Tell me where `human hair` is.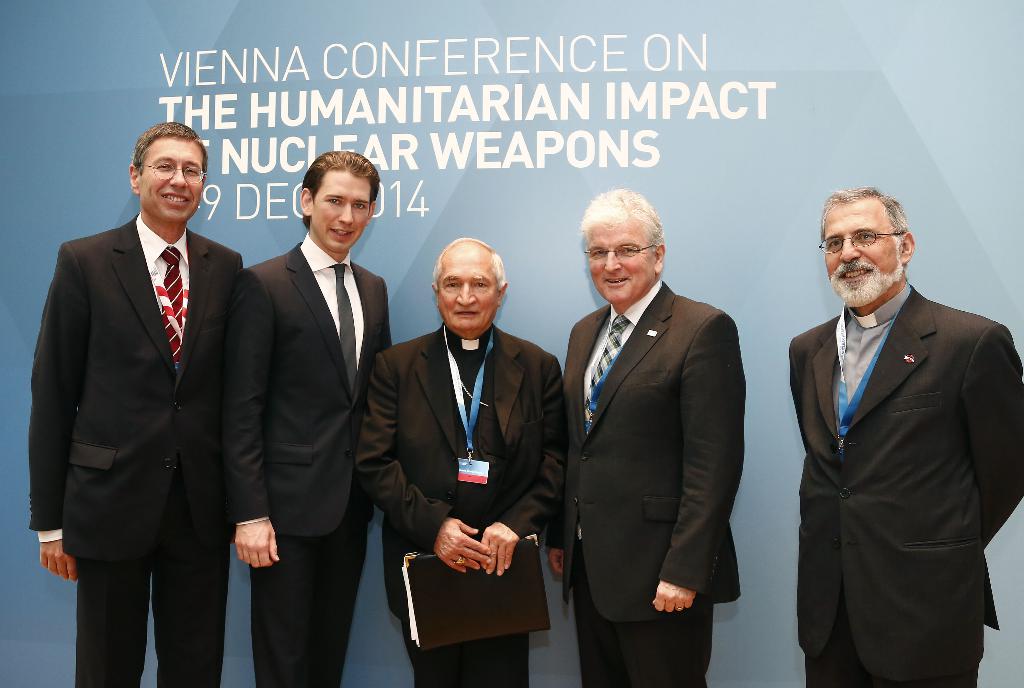
`human hair` is at box(426, 239, 505, 297).
